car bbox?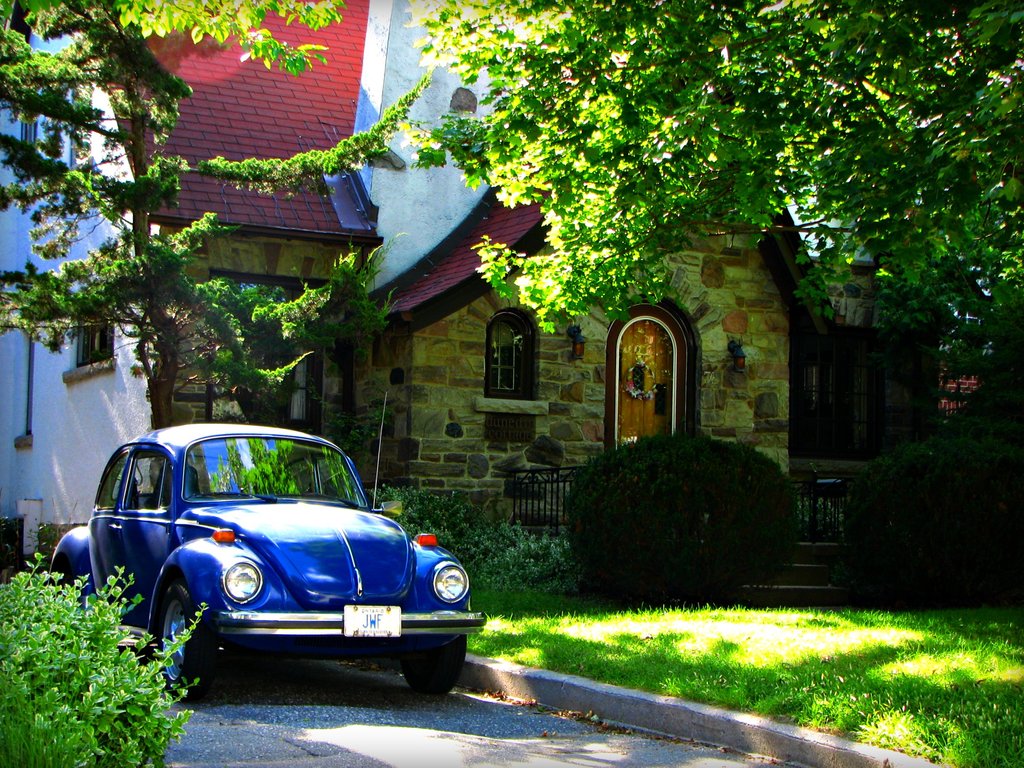
region(47, 386, 483, 692)
